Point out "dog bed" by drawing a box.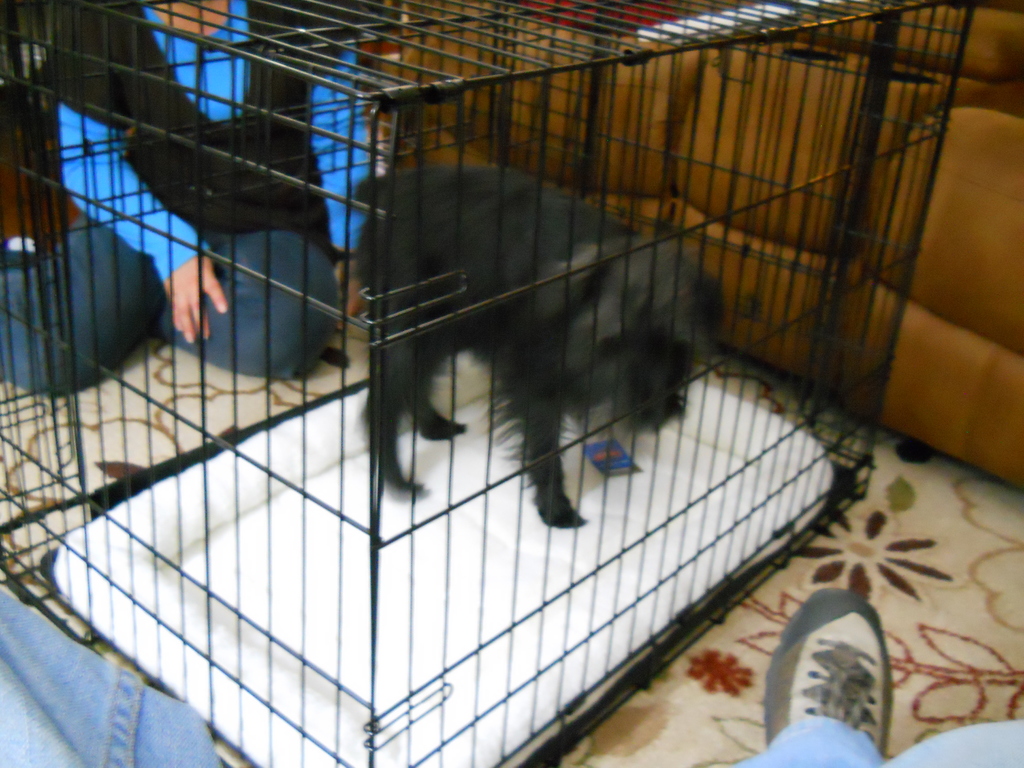
[51, 346, 834, 767].
